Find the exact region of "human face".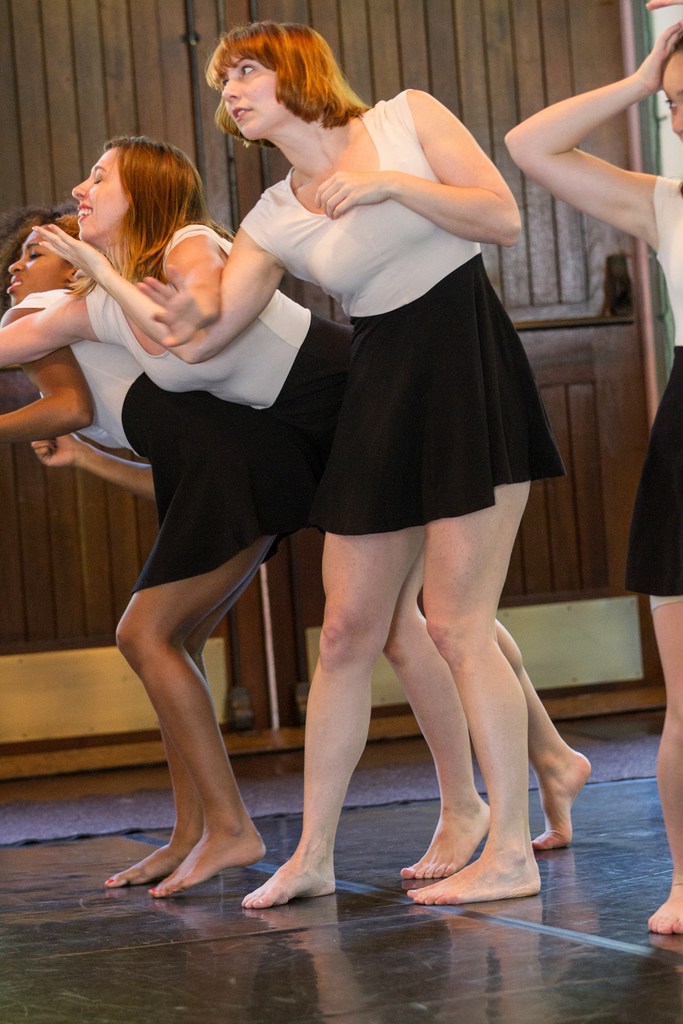
Exact region: x1=6, y1=230, x2=63, y2=305.
